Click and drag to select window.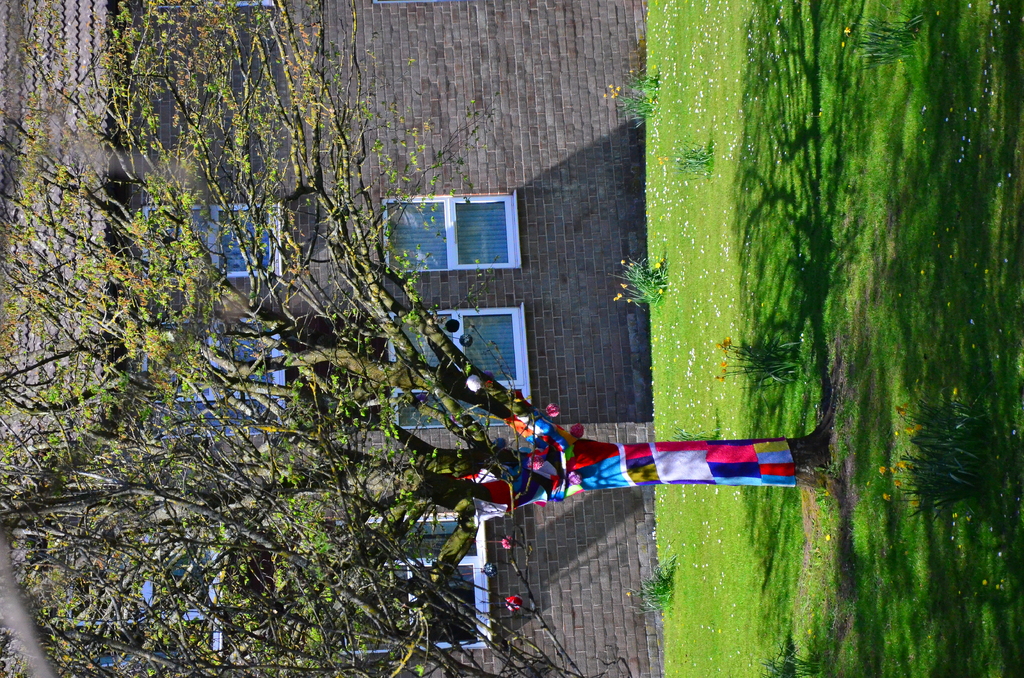
Selection: [328,517,493,650].
